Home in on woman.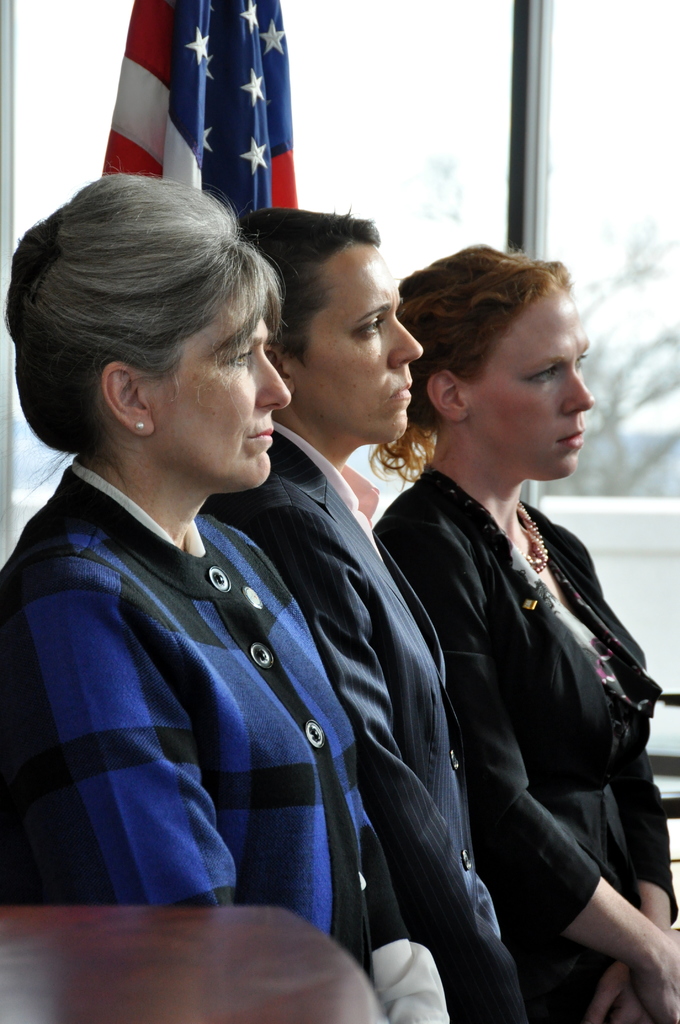
Homed in at (0,173,448,1023).
